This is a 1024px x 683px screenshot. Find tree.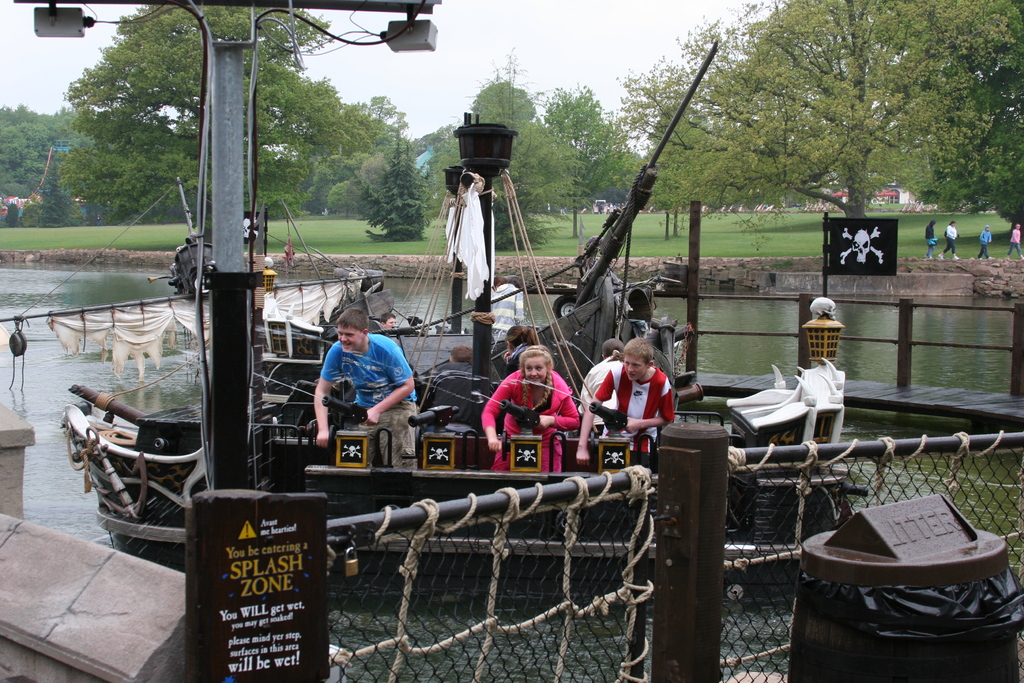
Bounding box: (left=535, top=69, right=645, bottom=251).
